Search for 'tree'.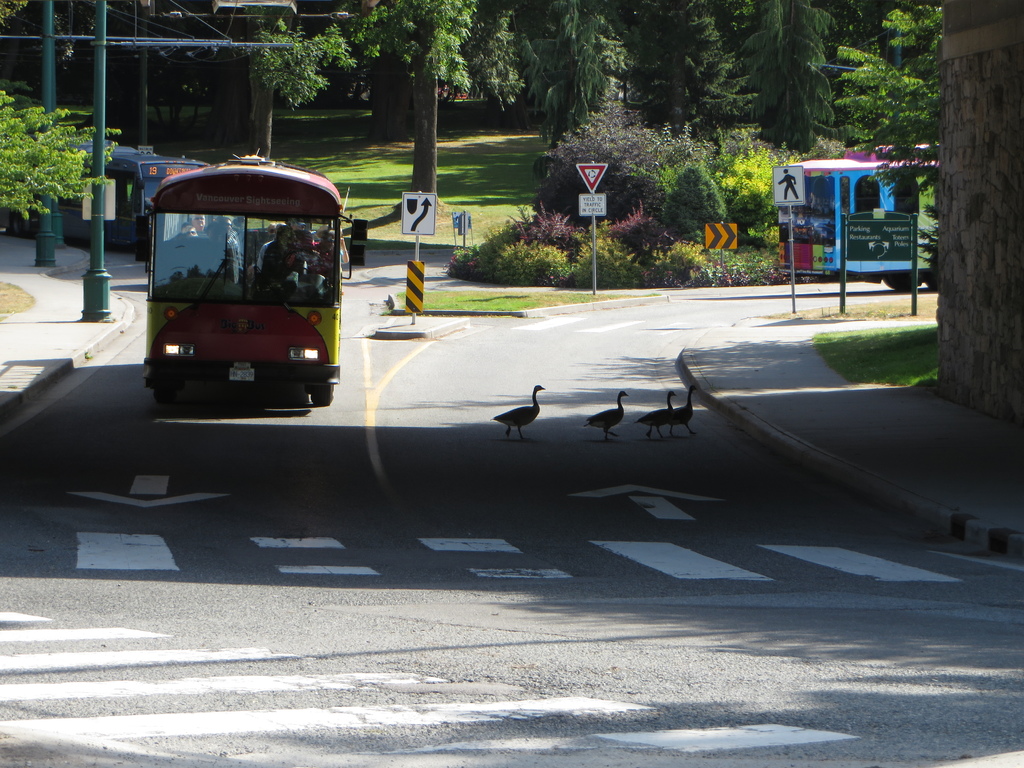
Found at x1=259 y1=1 x2=361 y2=158.
